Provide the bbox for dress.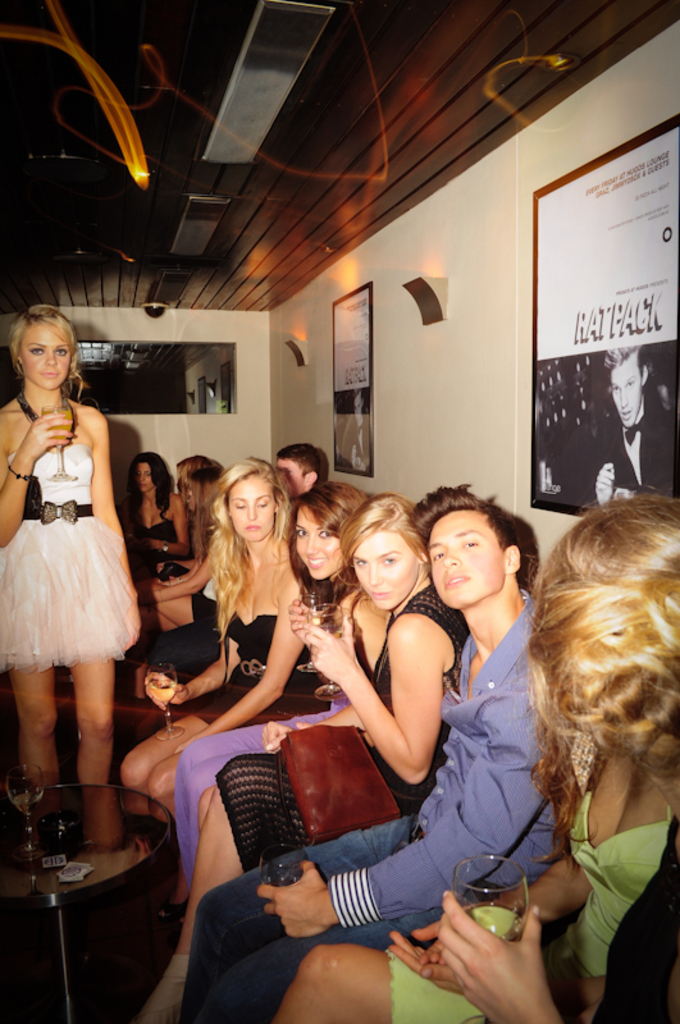
{"x1": 174, "y1": 703, "x2": 348, "y2": 896}.
